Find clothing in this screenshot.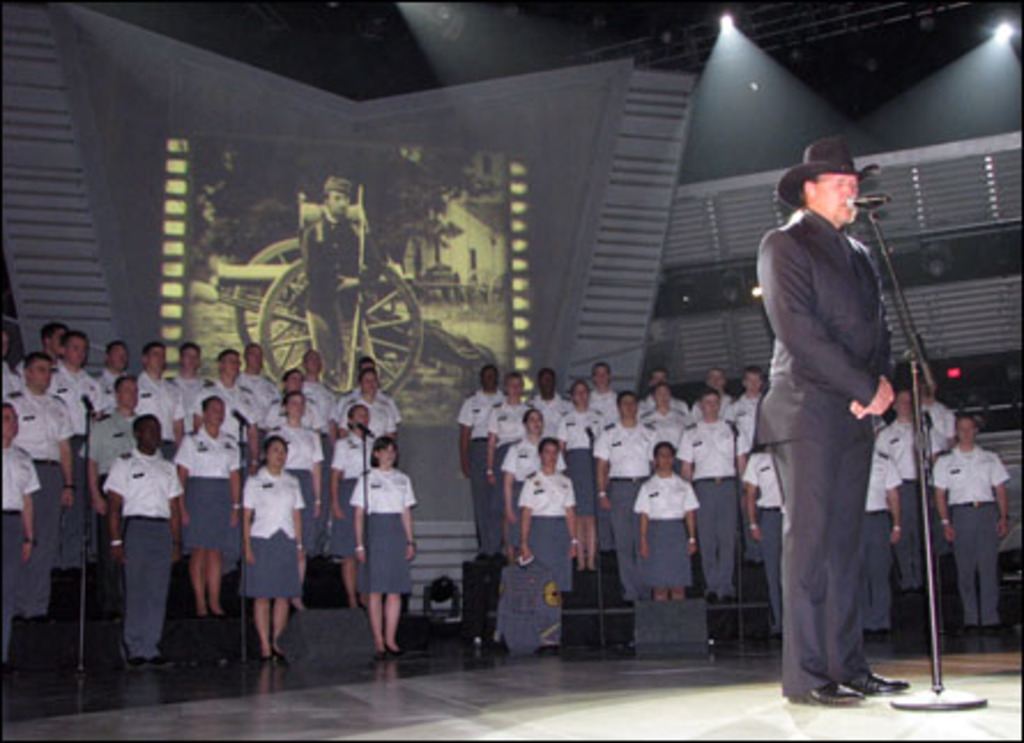
The bounding box for clothing is (left=674, top=409, right=752, bottom=589).
